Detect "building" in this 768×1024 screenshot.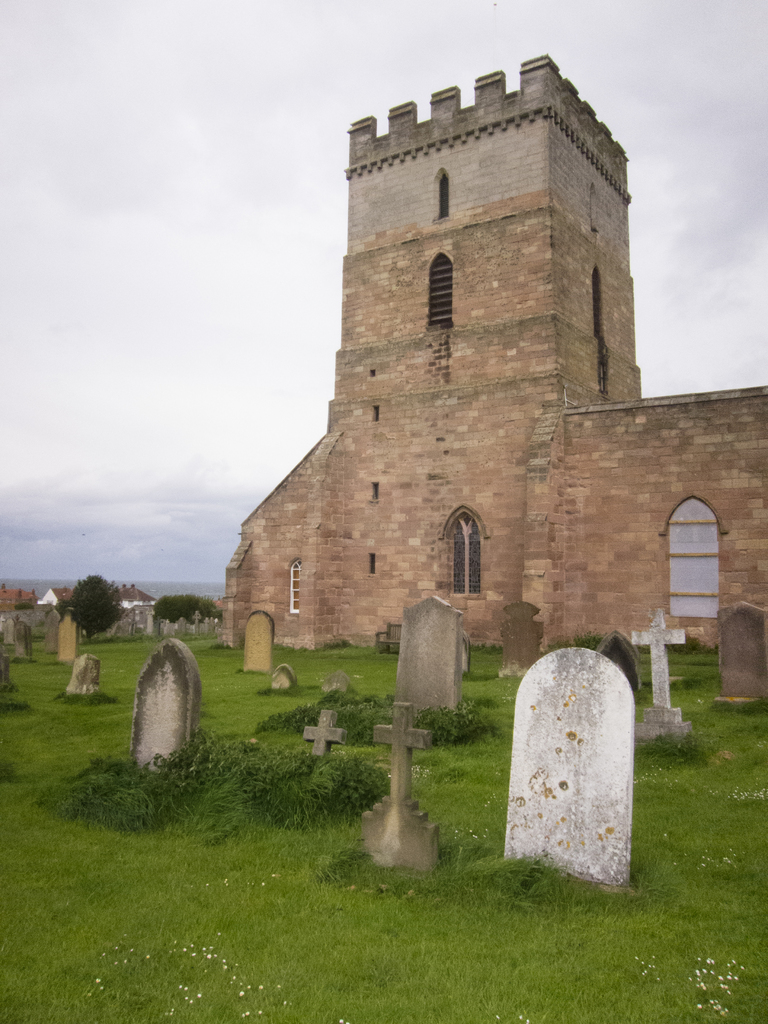
Detection: {"left": 218, "top": 59, "right": 767, "bottom": 648}.
